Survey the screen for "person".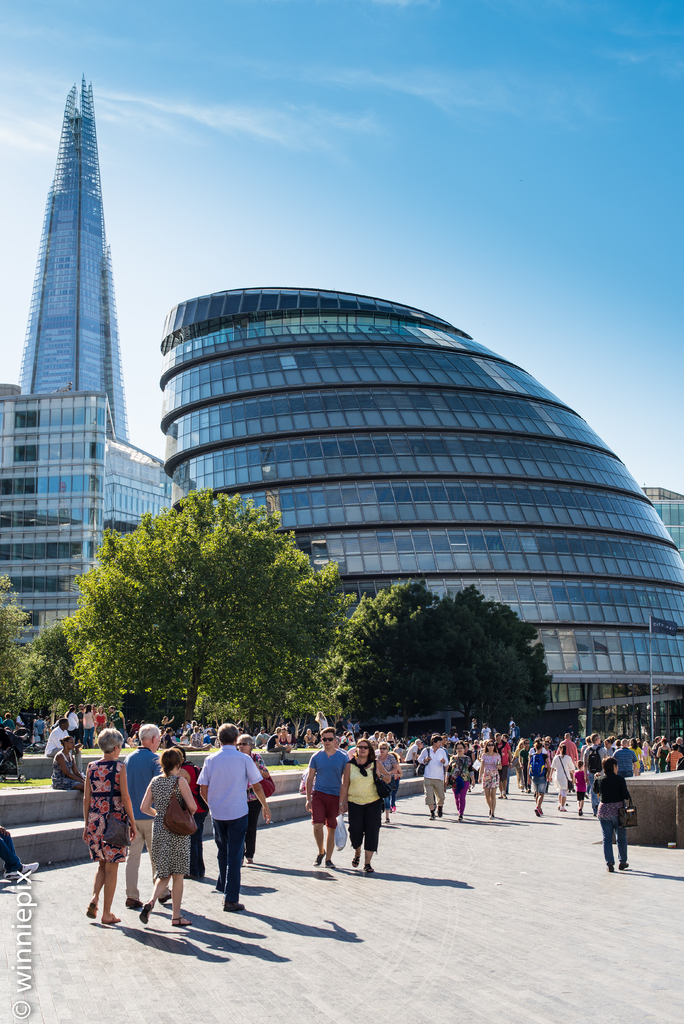
Survey found: locate(268, 715, 291, 746).
